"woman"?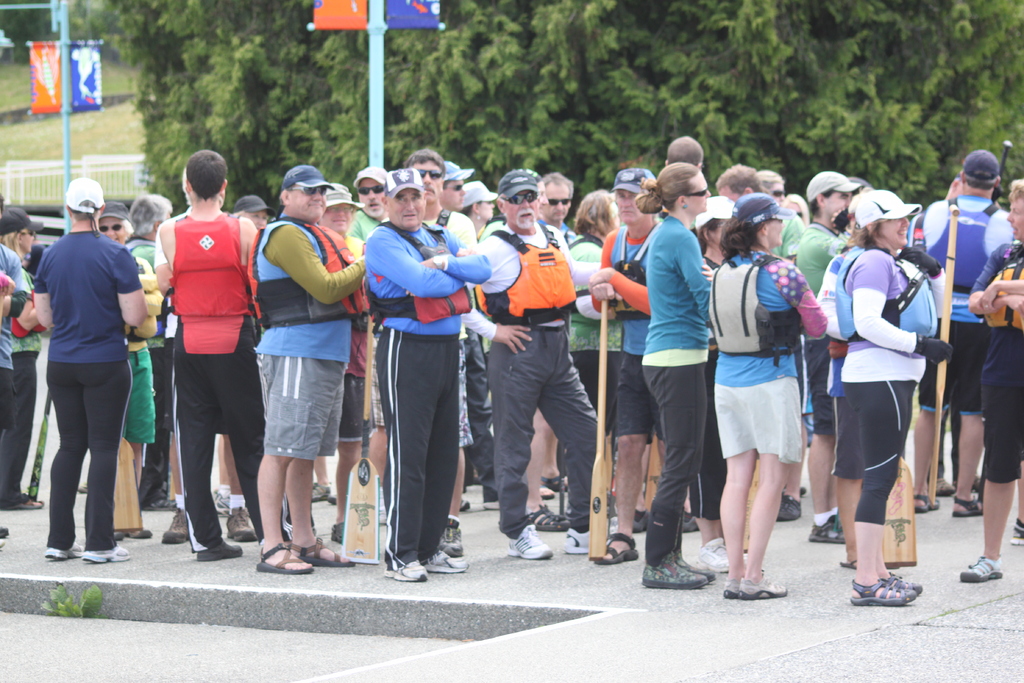
(x1=641, y1=165, x2=716, y2=588)
